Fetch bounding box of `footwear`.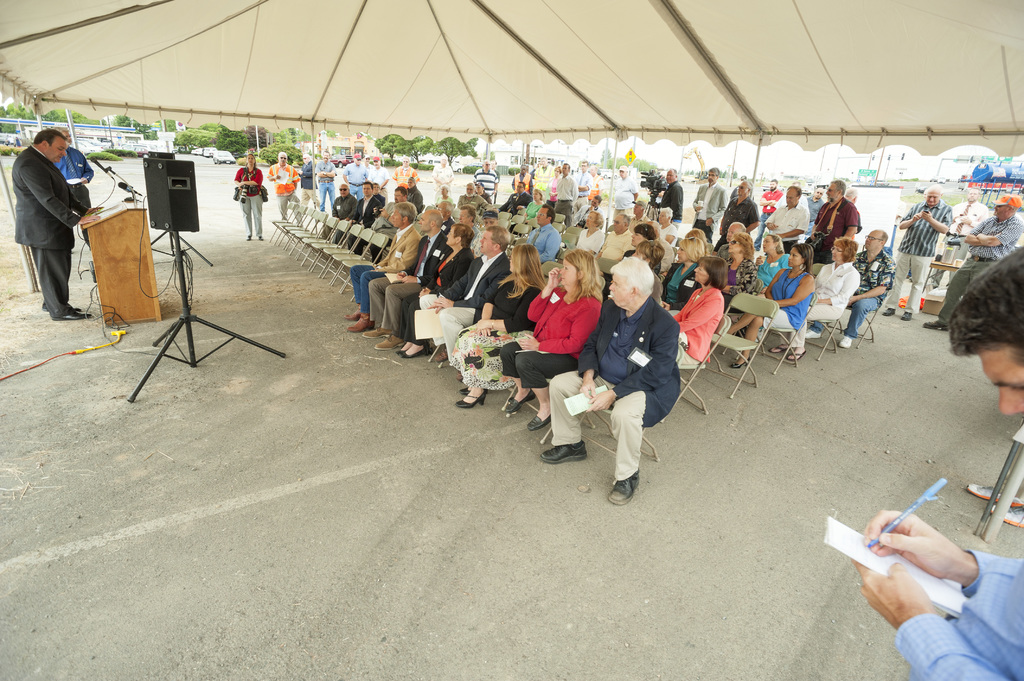
Bbox: (x1=500, y1=388, x2=532, y2=407).
